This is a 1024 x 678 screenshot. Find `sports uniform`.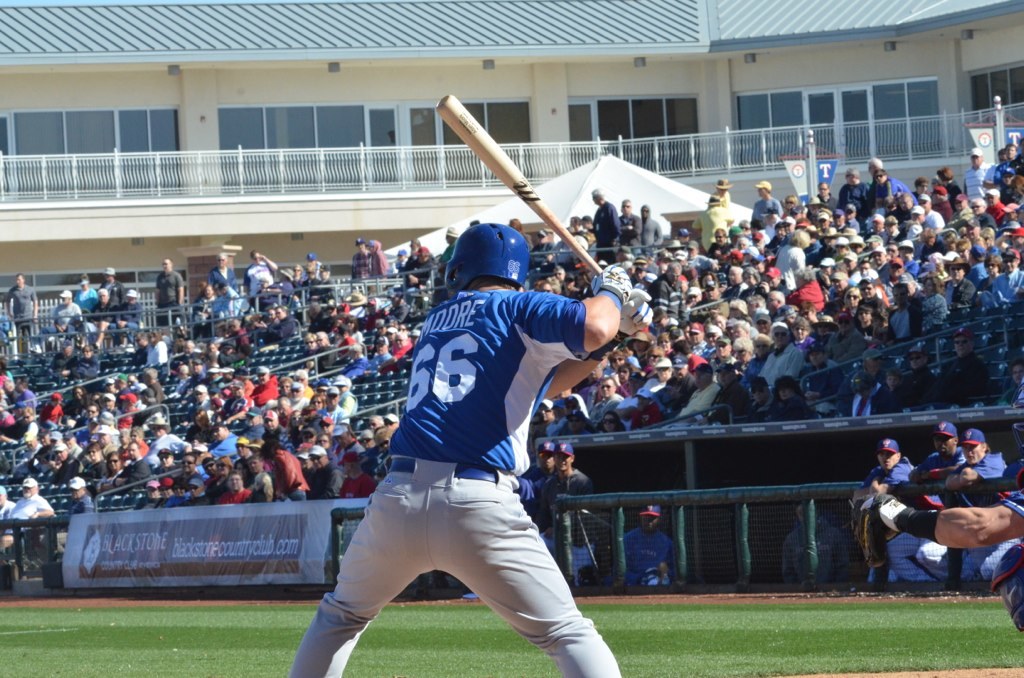
Bounding box: (298,234,640,677).
